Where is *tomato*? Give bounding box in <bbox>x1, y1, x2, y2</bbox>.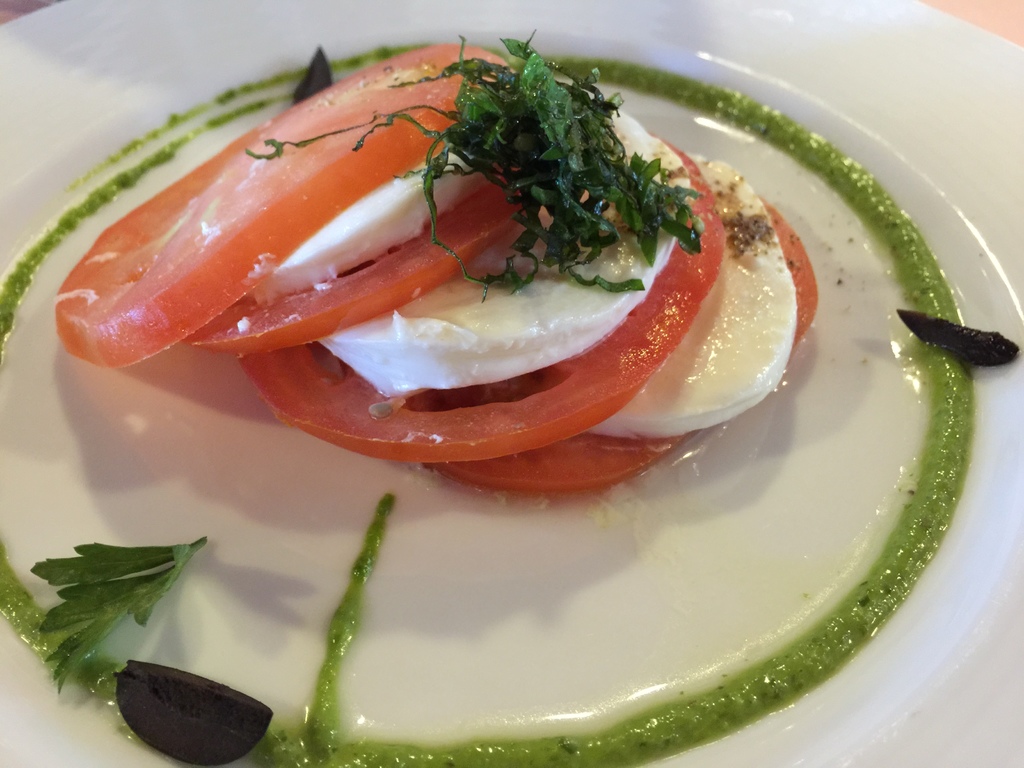
<bbox>188, 173, 530, 351</bbox>.
